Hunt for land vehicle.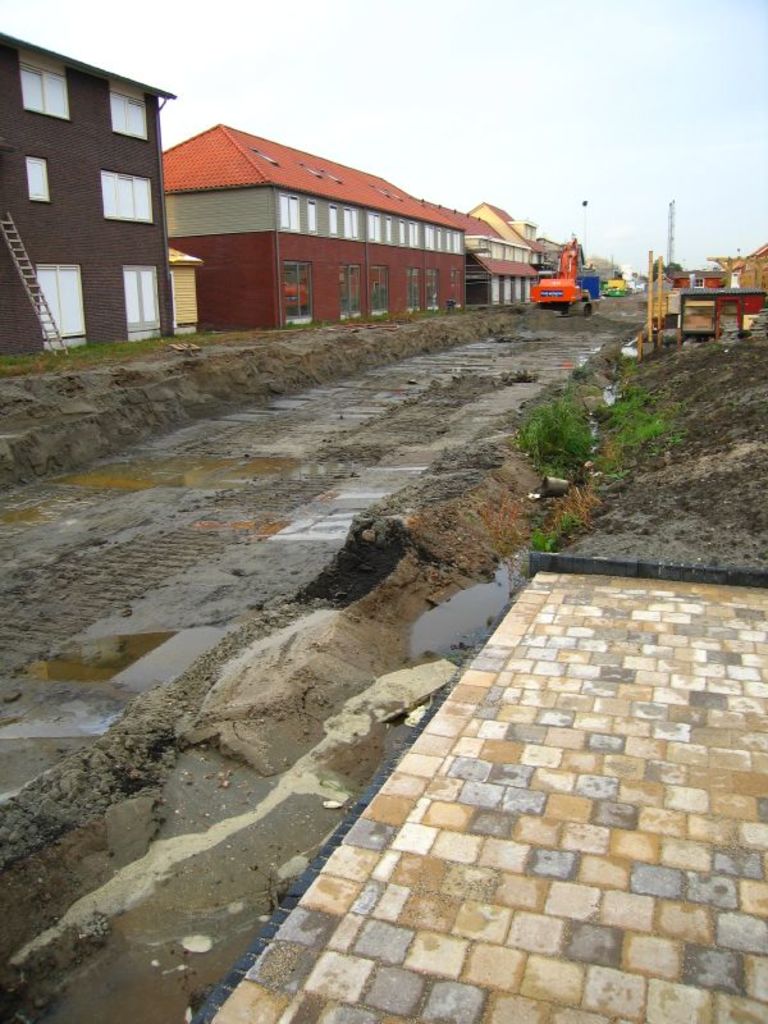
Hunted down at [527,234,605,320].
